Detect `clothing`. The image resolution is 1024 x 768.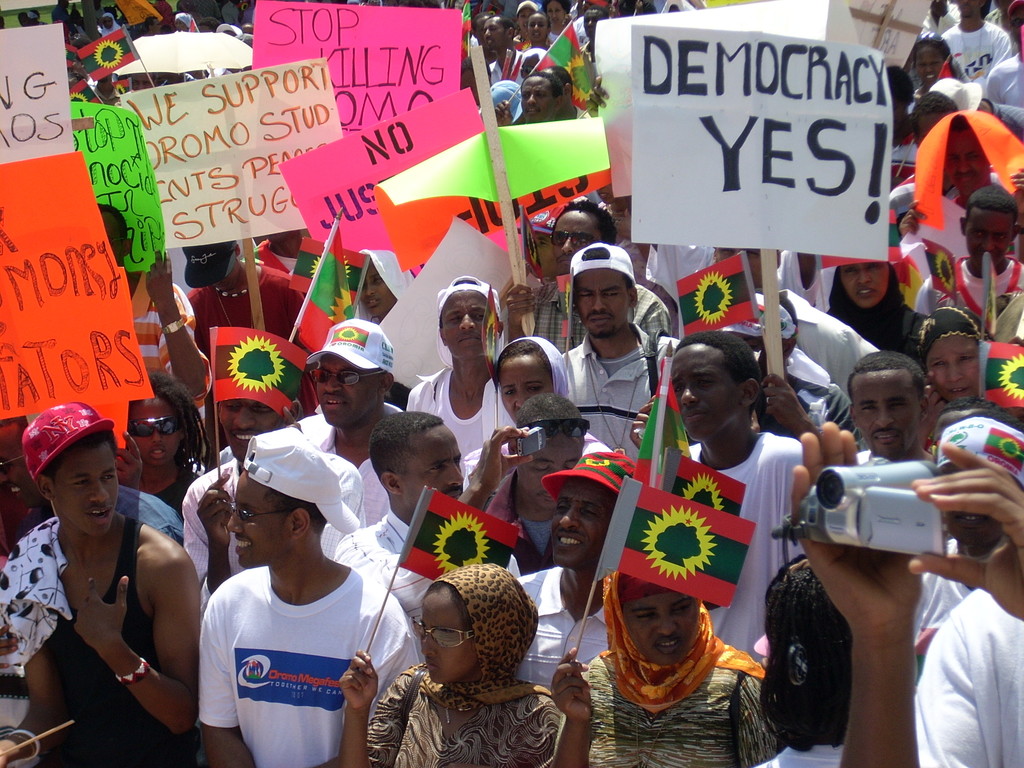
x1=300 y1=424 x2=390 y2=535.
